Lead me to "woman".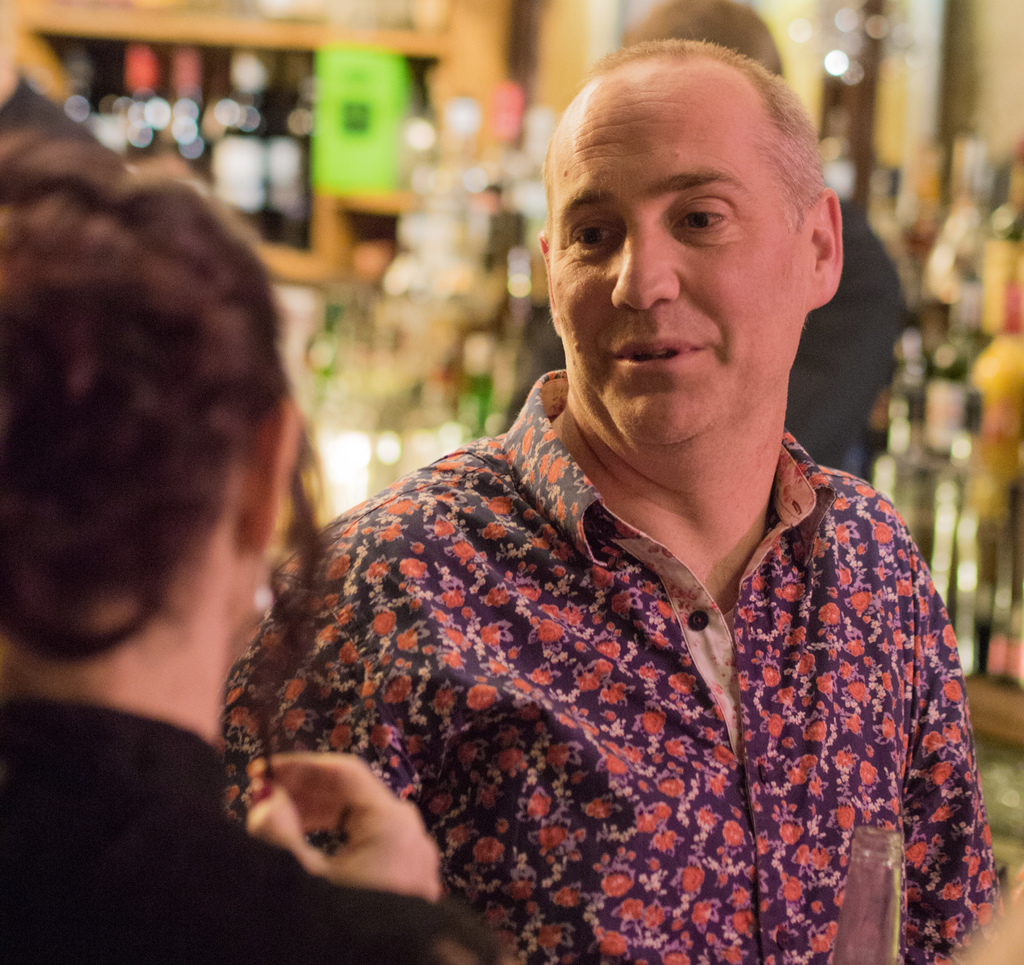
Lead to box(0, 109, 436, 964).
